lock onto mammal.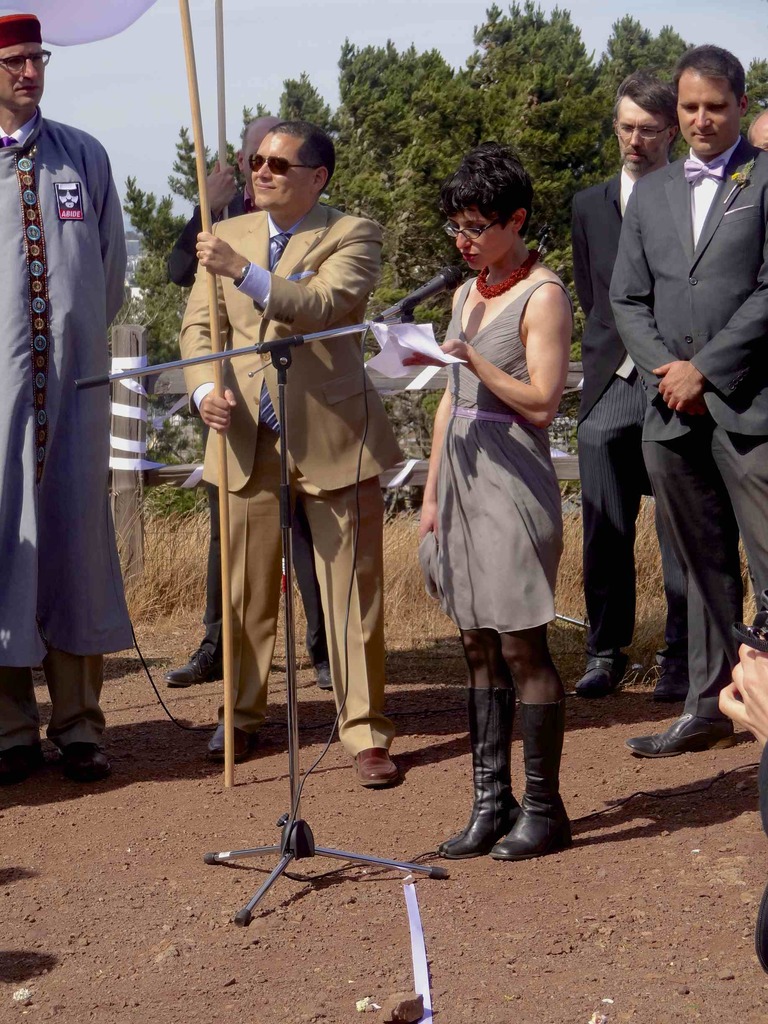
Locked: locate(1, 16, 128, 784).
